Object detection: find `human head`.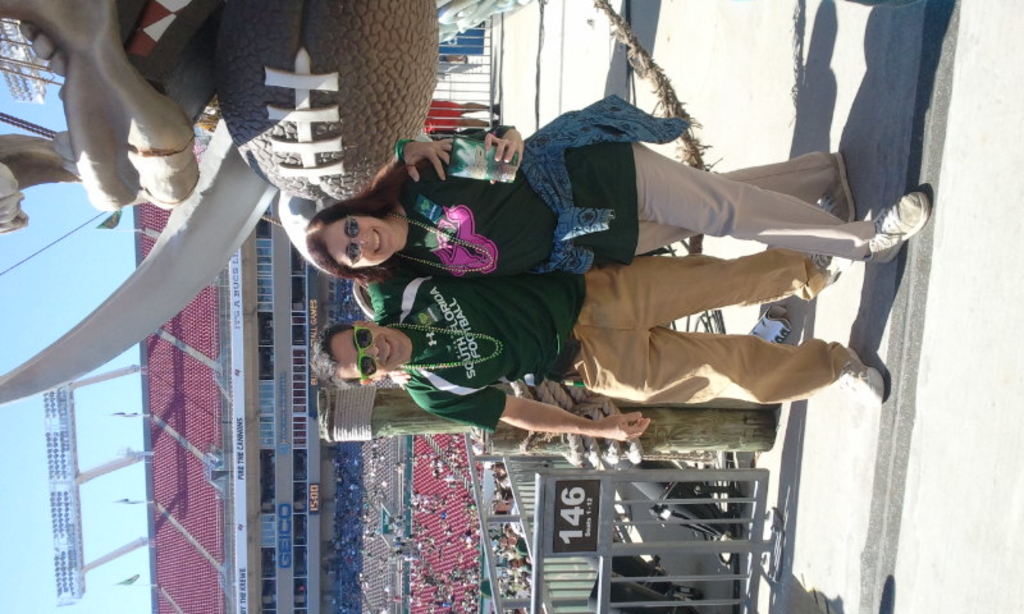
pyautogui.locateOnScreen(303, 193, 408, 269).
